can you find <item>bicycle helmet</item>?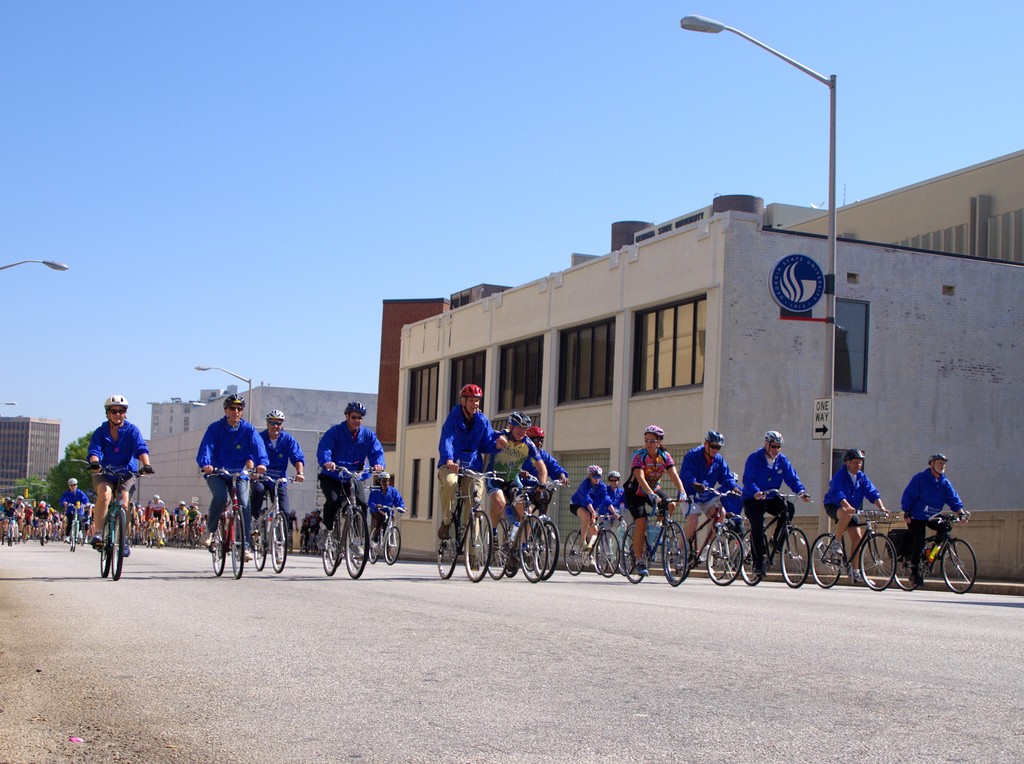
Yes, bounding box: left=459, top=379, right=481, bottom=401.
